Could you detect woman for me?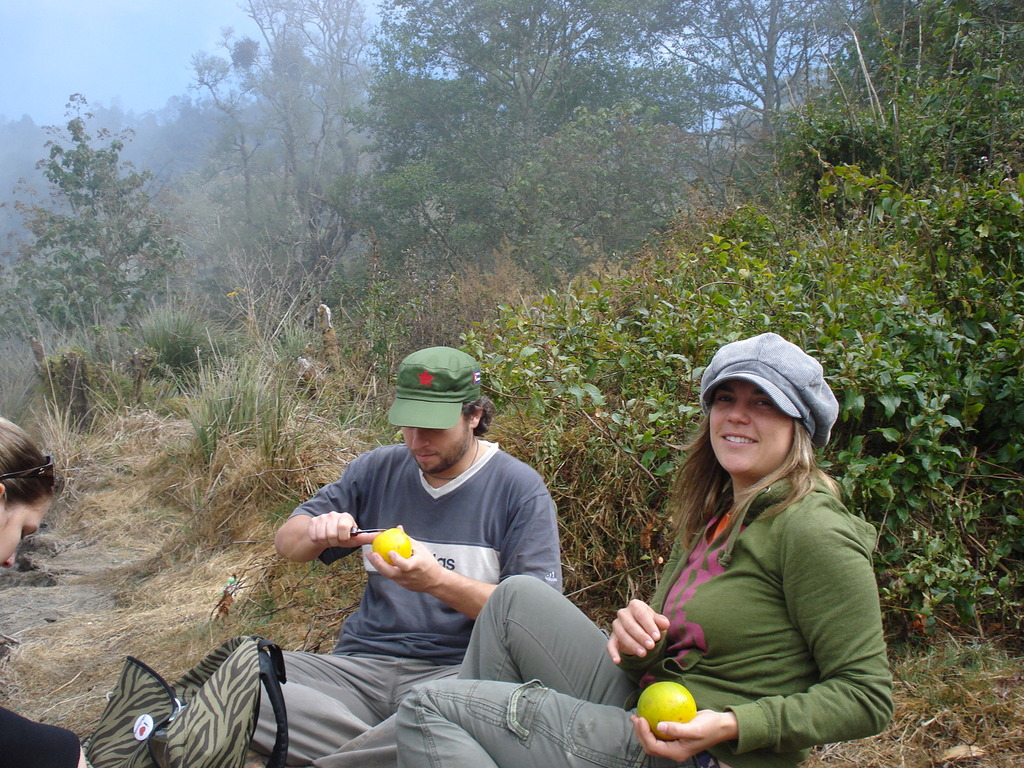
Detection result: region(0, 413, 88, 767).
